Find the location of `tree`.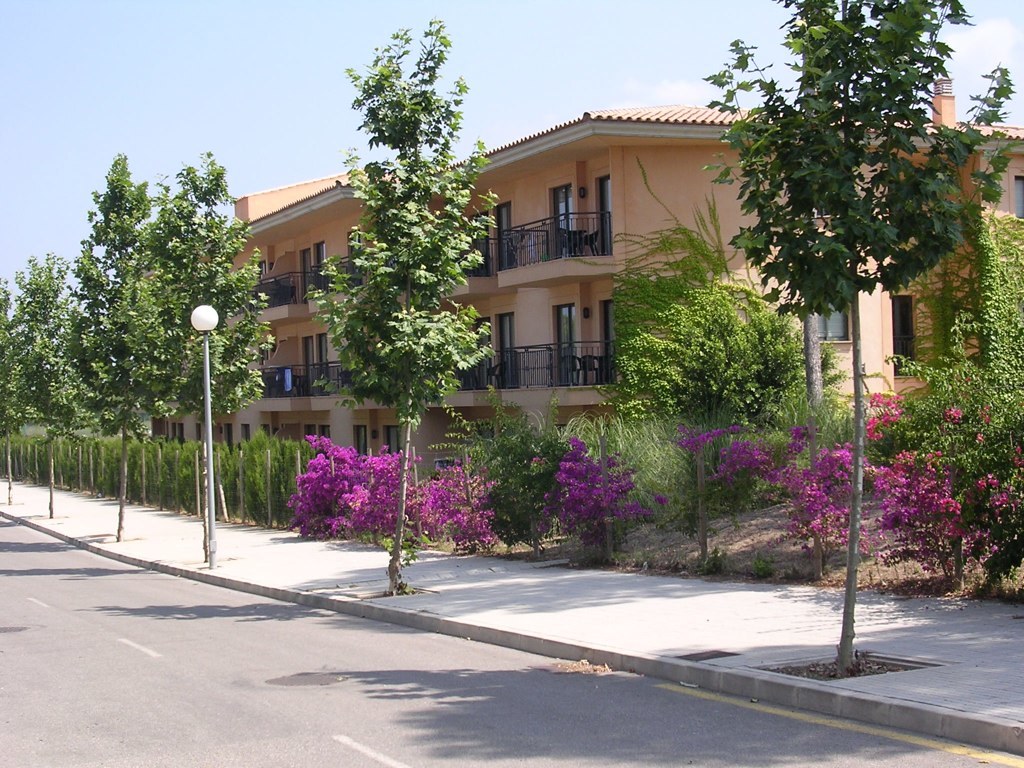
Location: 697/0/1019/677.
